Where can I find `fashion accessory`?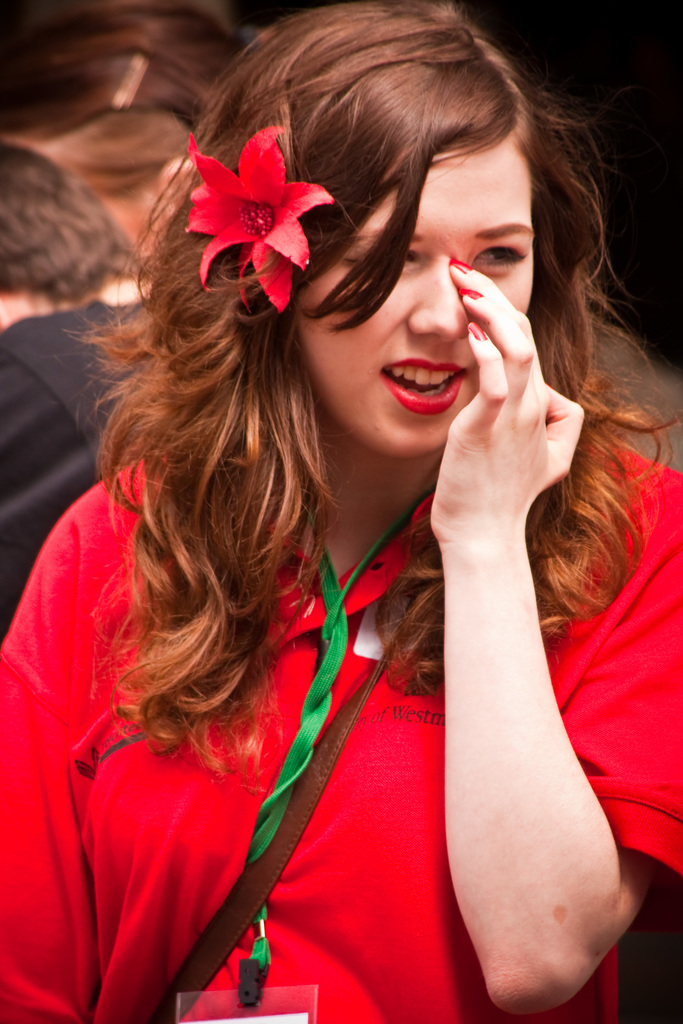
You can find it at <bbox>176, 125, 337, 316</bbox>.
